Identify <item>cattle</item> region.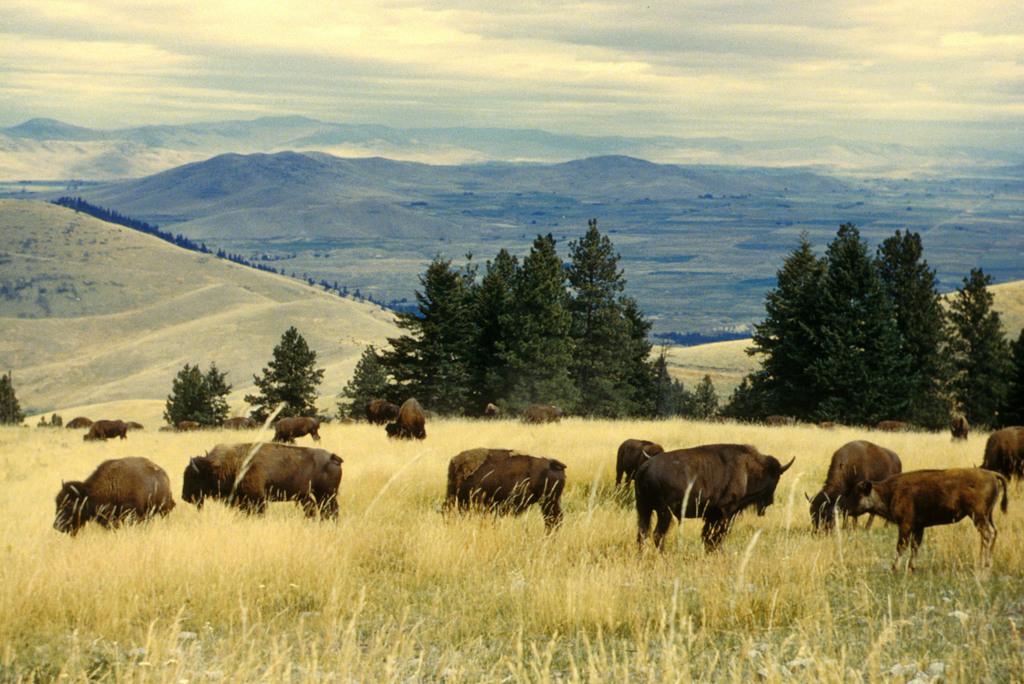
Region: bbox=(973, 425, 1023, 486).
